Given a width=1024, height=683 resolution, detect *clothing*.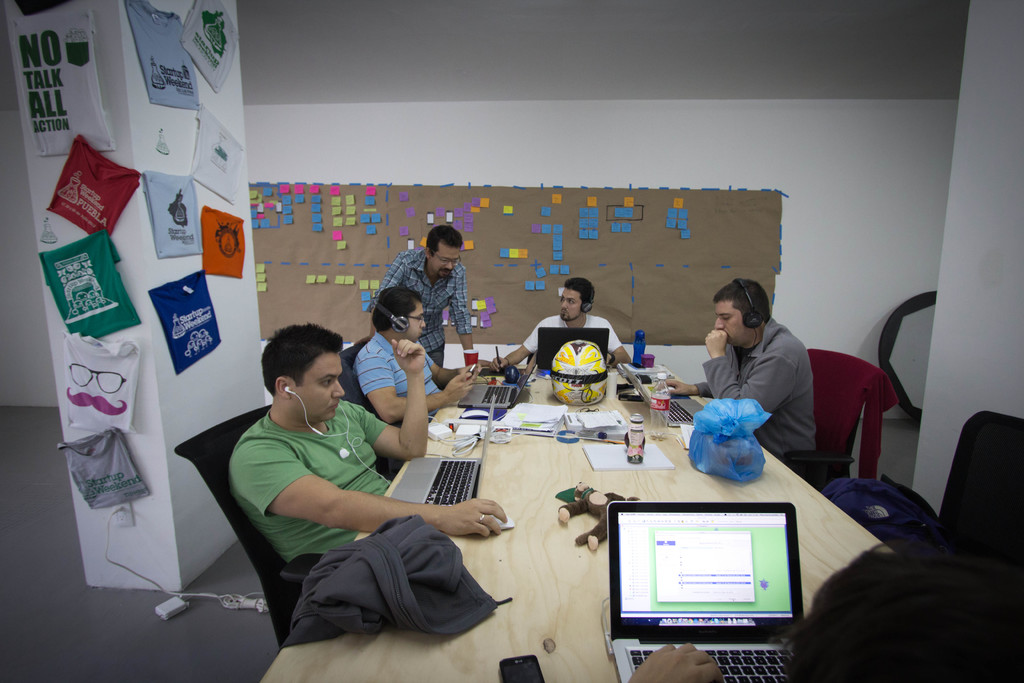
(left=228, top=398, right=394, bottom=554).
